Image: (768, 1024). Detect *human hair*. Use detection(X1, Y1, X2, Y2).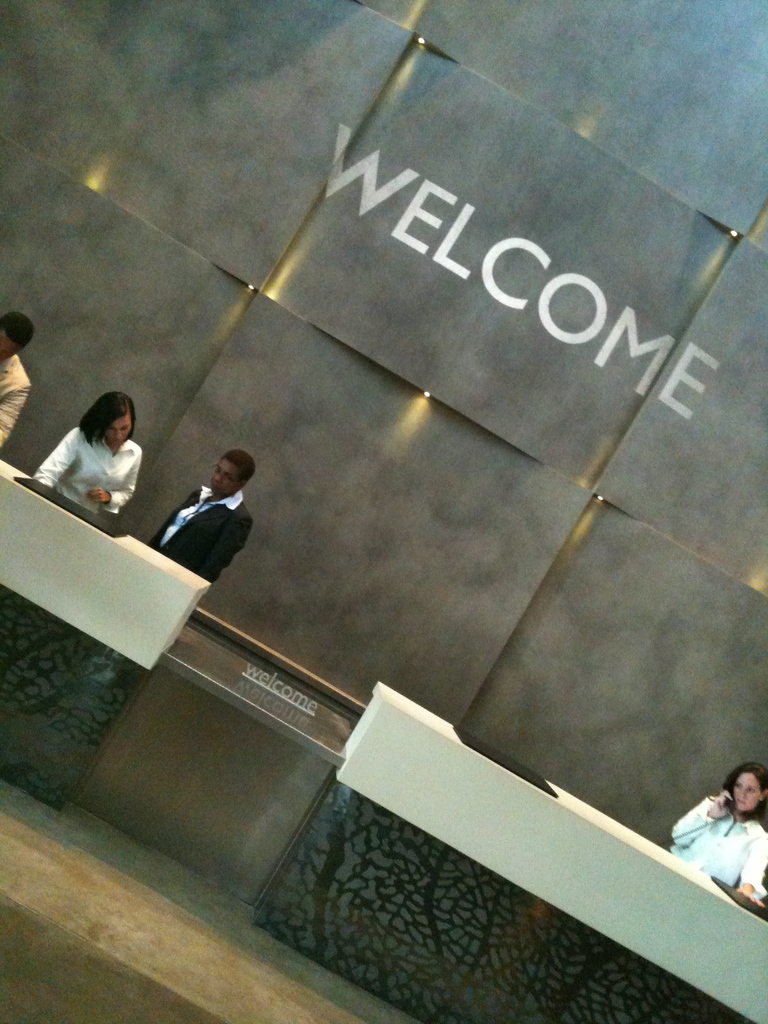
detection(716, 757, 767, 817).
